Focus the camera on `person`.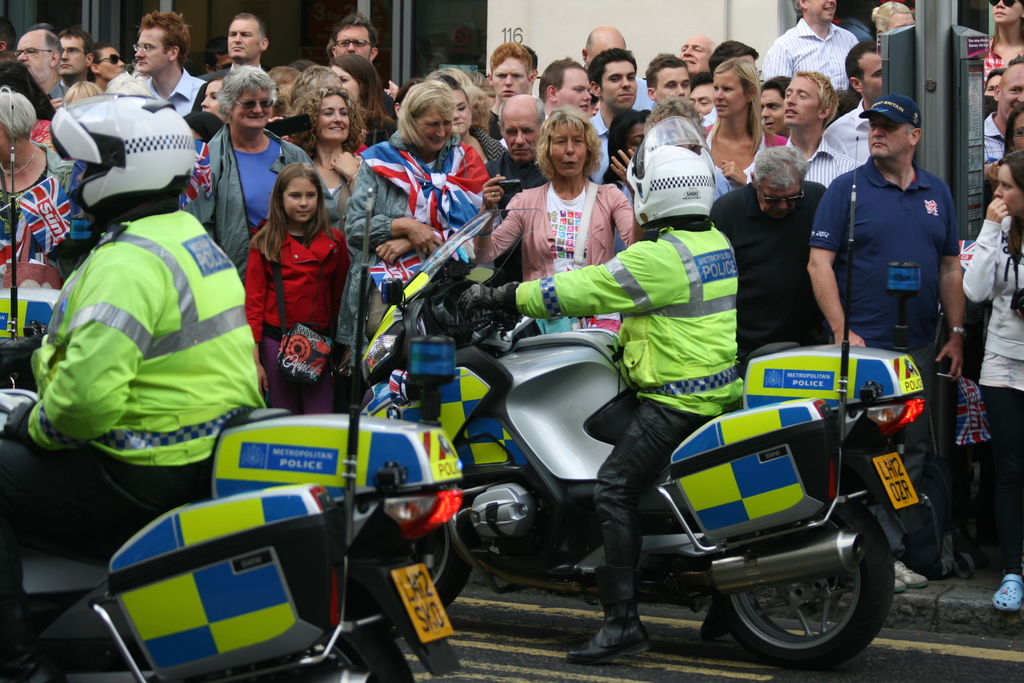
Focus region: [822,38,880,162].
